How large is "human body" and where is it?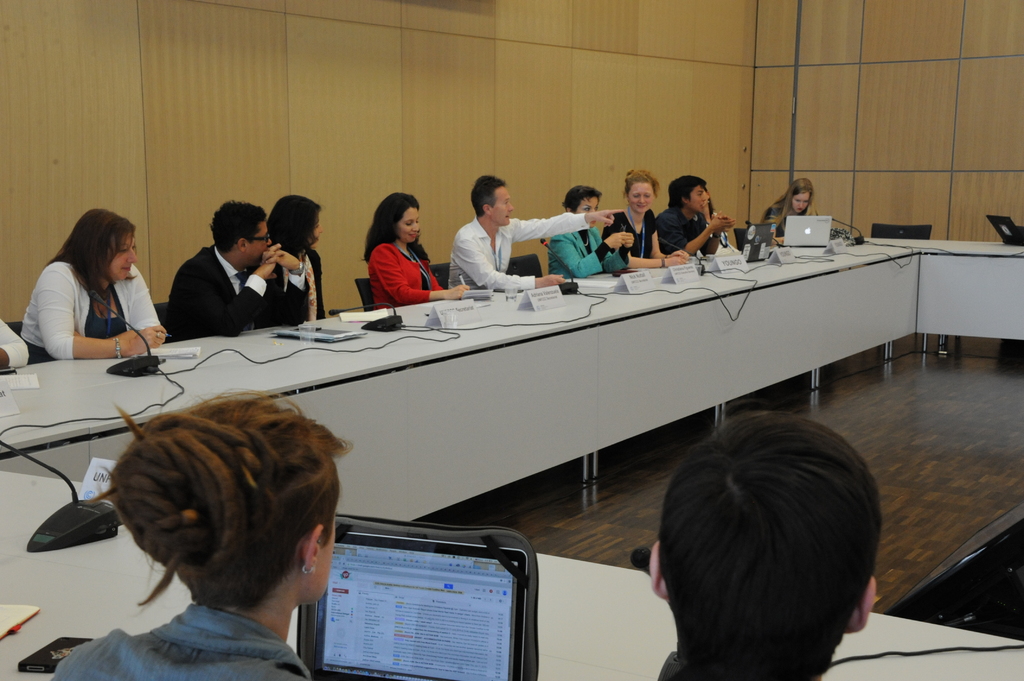
Bounding box: (261, 191, 323, 335).
